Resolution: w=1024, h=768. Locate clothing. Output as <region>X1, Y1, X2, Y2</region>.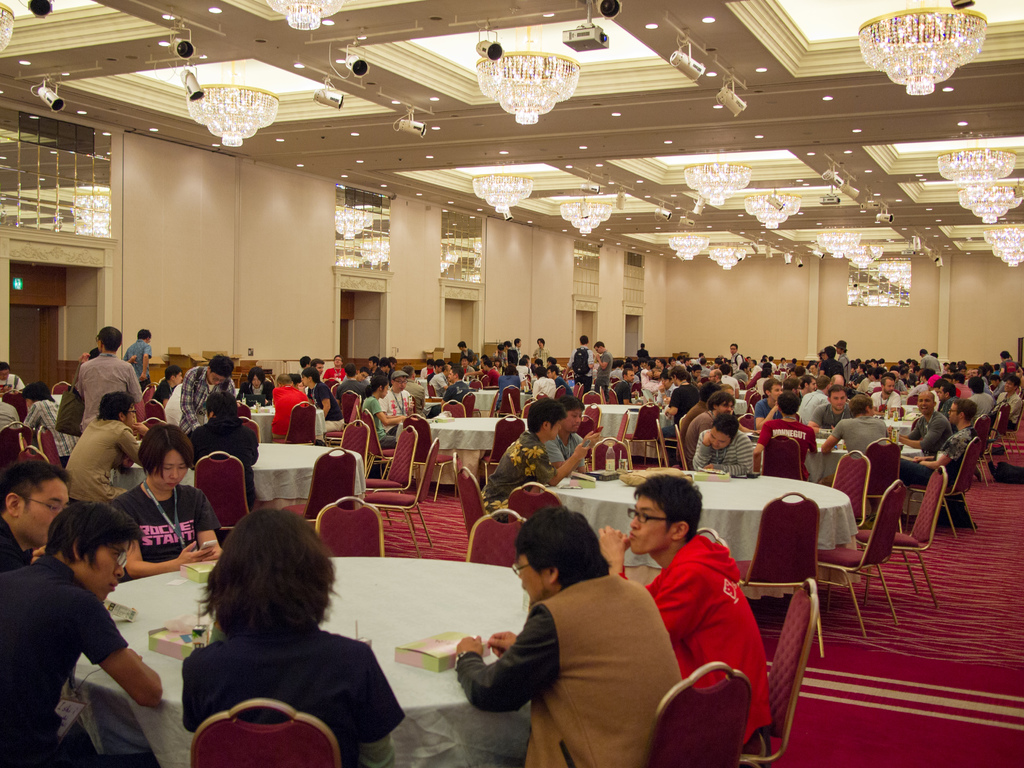
<region>542, 424, 593, 495</region>.
